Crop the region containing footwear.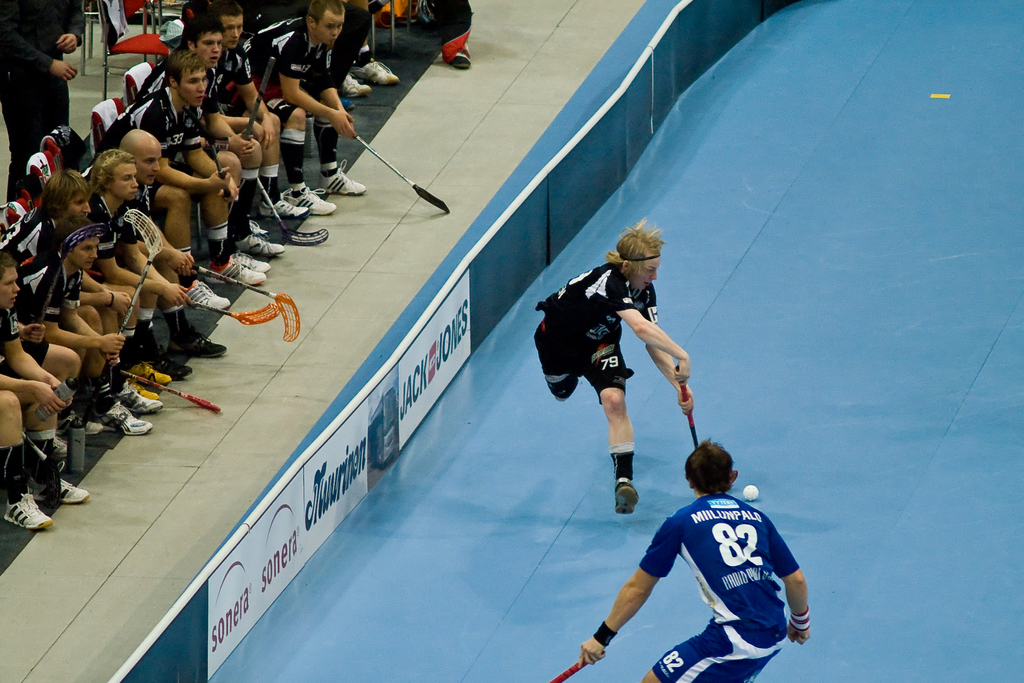
Crop region: [180, 328, 231, 361].
